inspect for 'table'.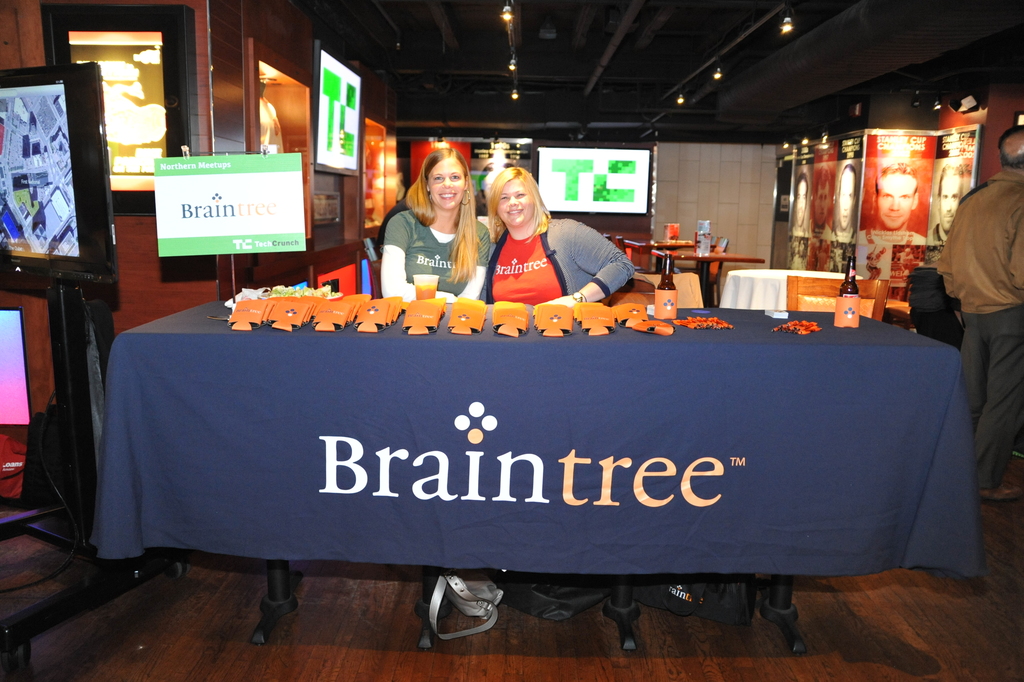
Inspection: [x1=616, y1=225, x2=692, y2=261].
